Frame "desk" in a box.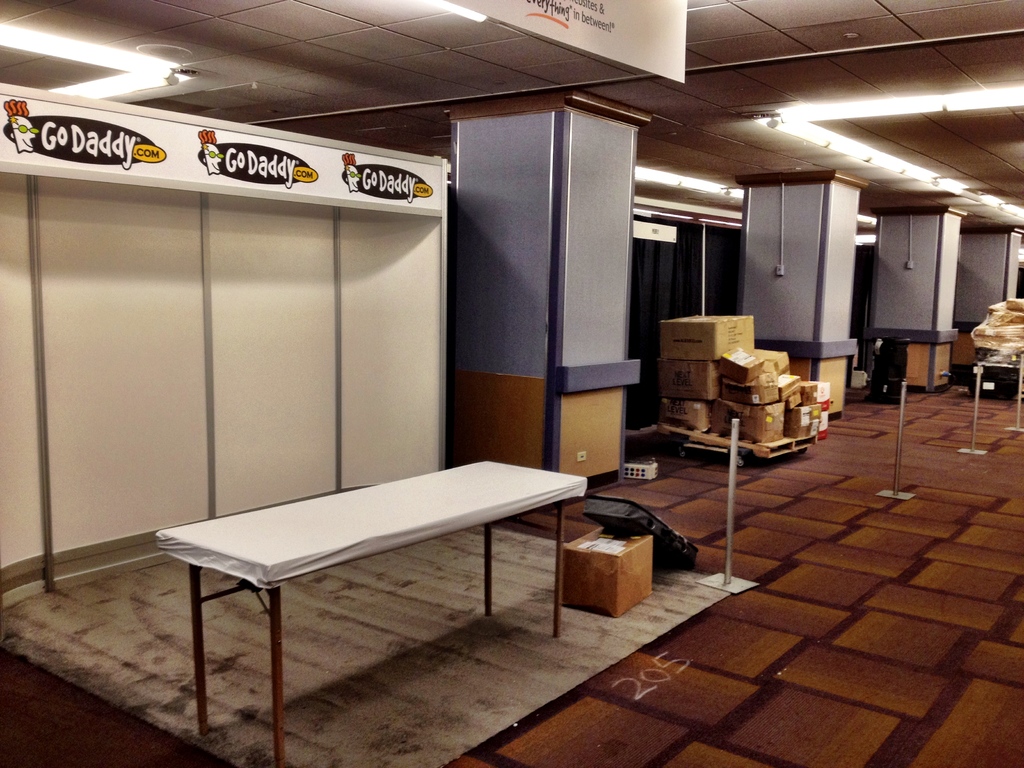
[156,454,584,767].
